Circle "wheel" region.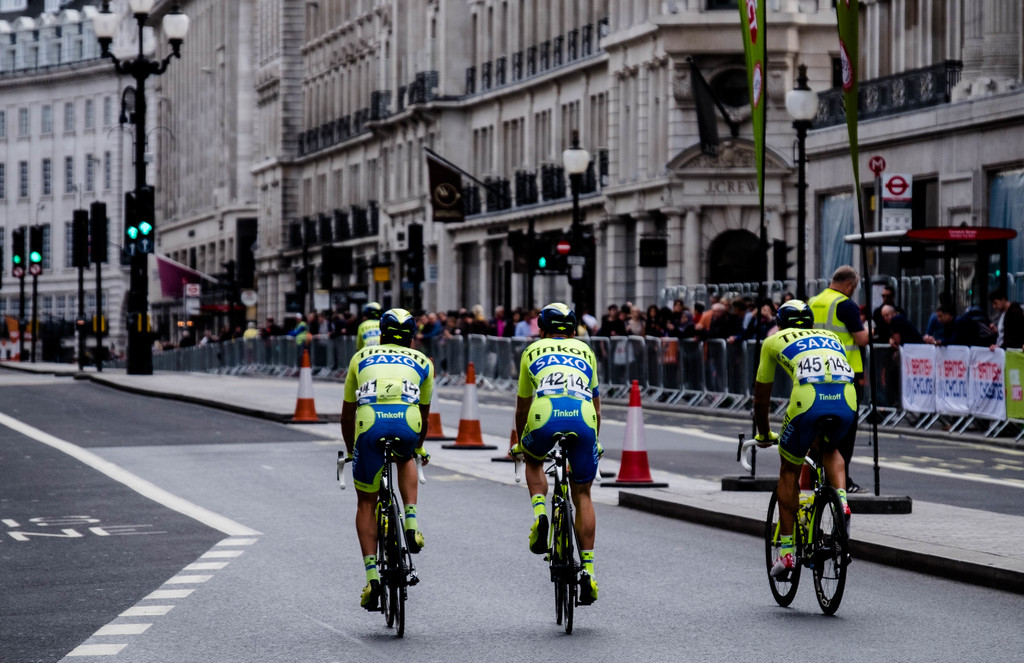
Region: 809, 491, 849, 616.
